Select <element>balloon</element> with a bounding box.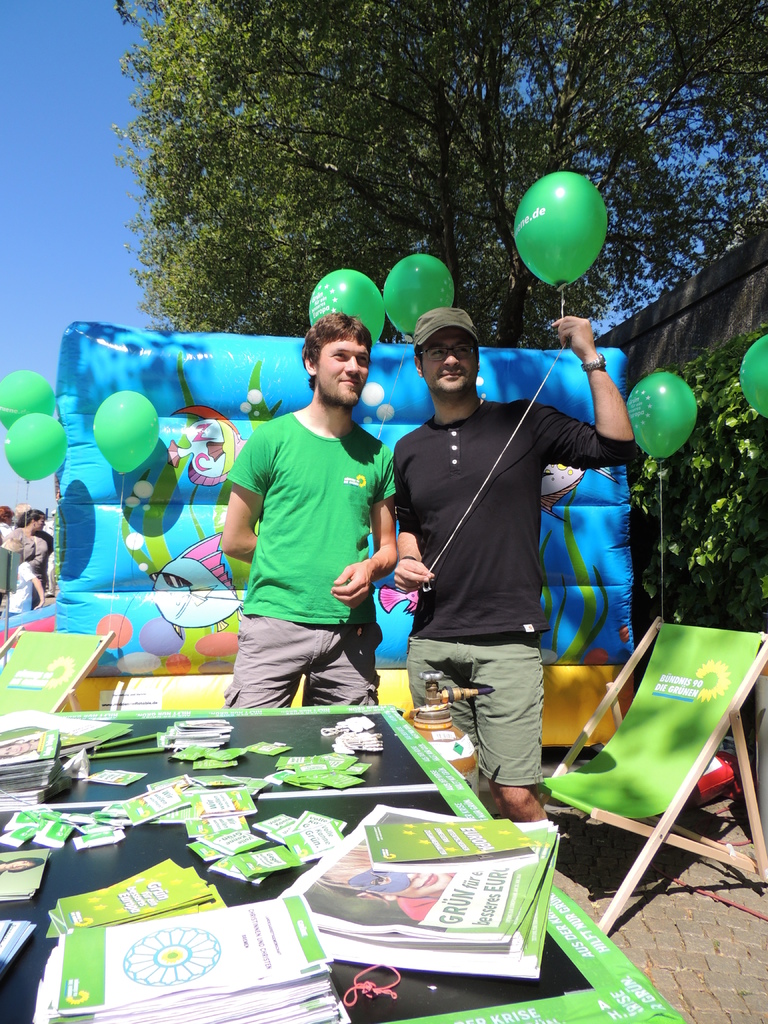
l=740, t=332, r=767, b=415.
